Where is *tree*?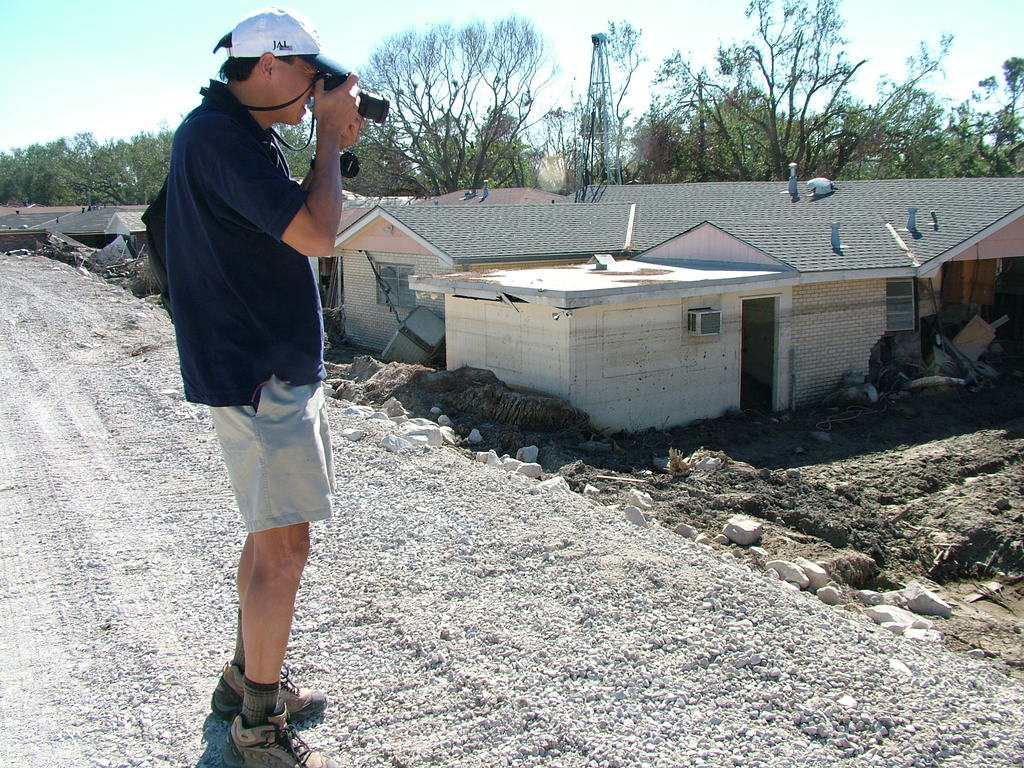
x1=687 y1=74 x2=805 y2=190.
